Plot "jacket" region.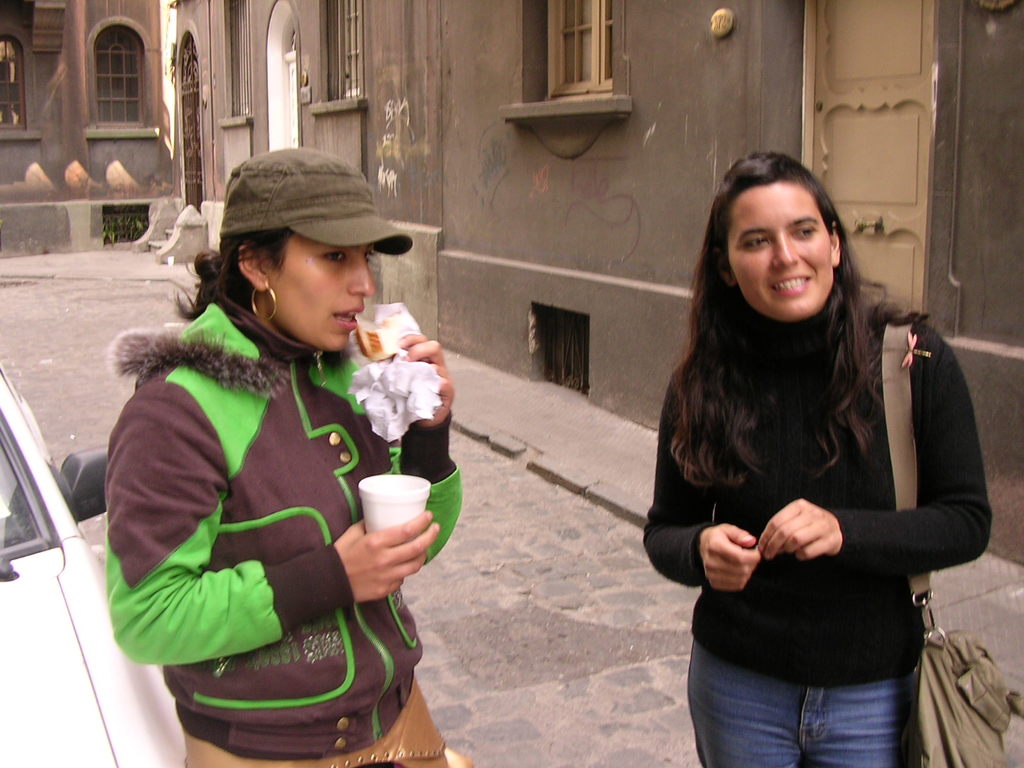
Plotted at bbox=(108, 287, 460, 756).
